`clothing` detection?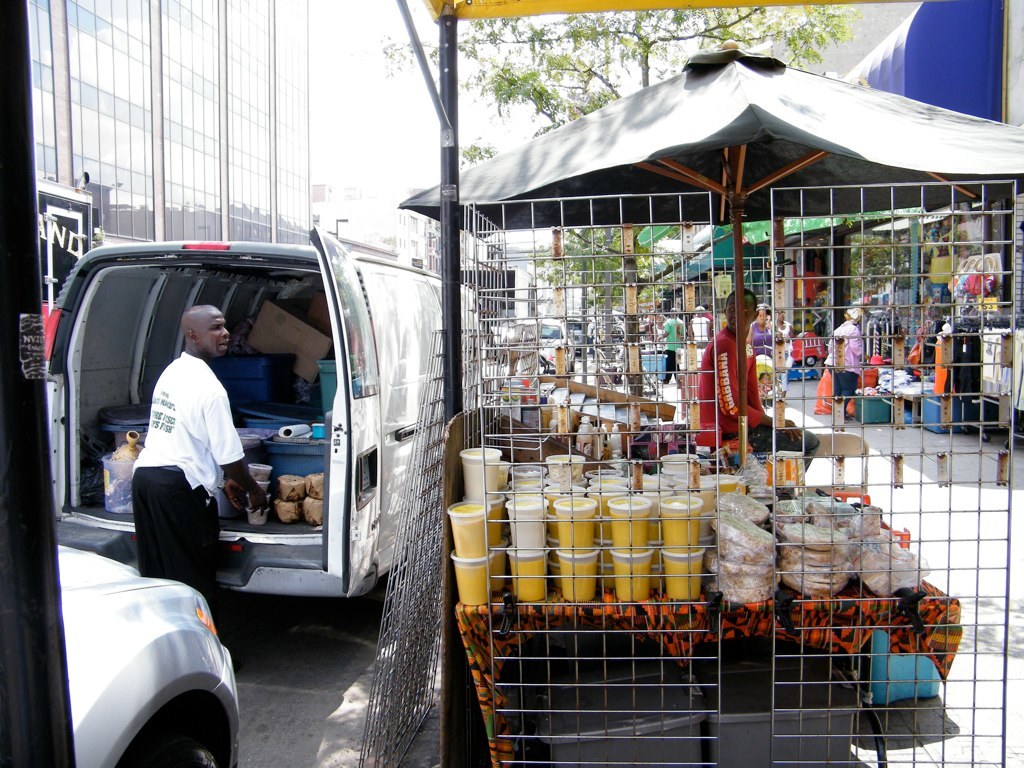
(left=775, top=316, right=792, bottom=369)
